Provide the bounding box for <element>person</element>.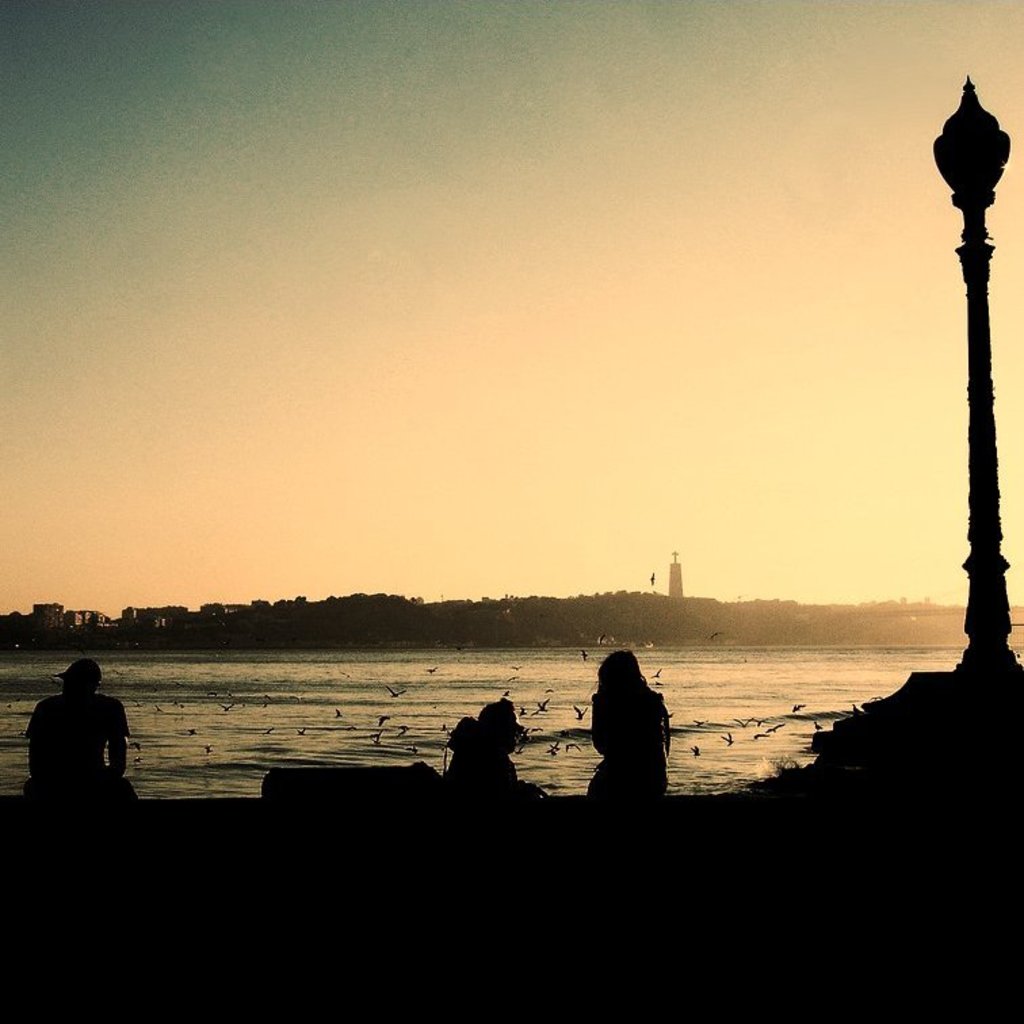
<bbox>22, 647, 134, 815</bbox>.
